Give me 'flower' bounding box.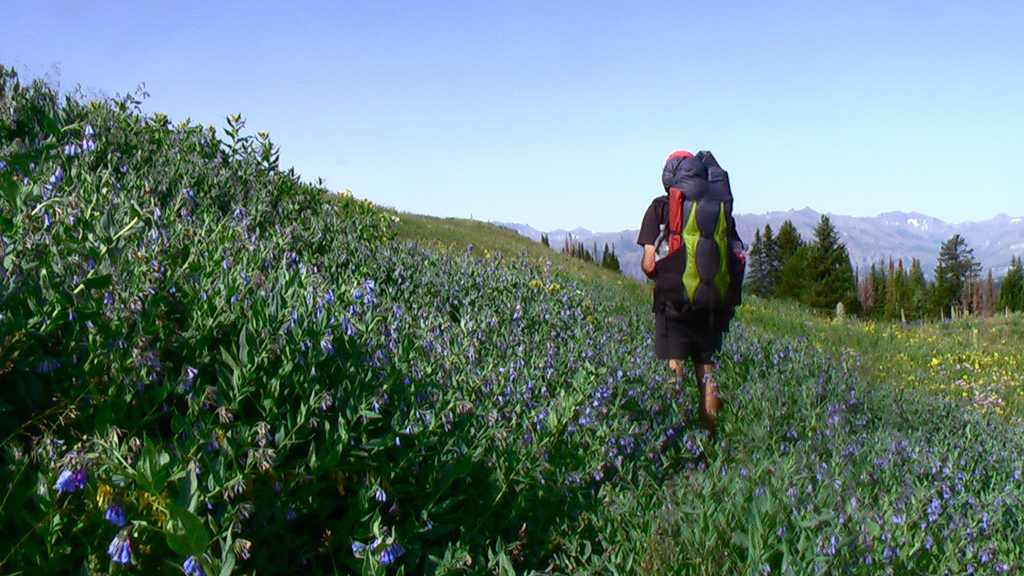
bbox=(106, 502, 124, 524).
